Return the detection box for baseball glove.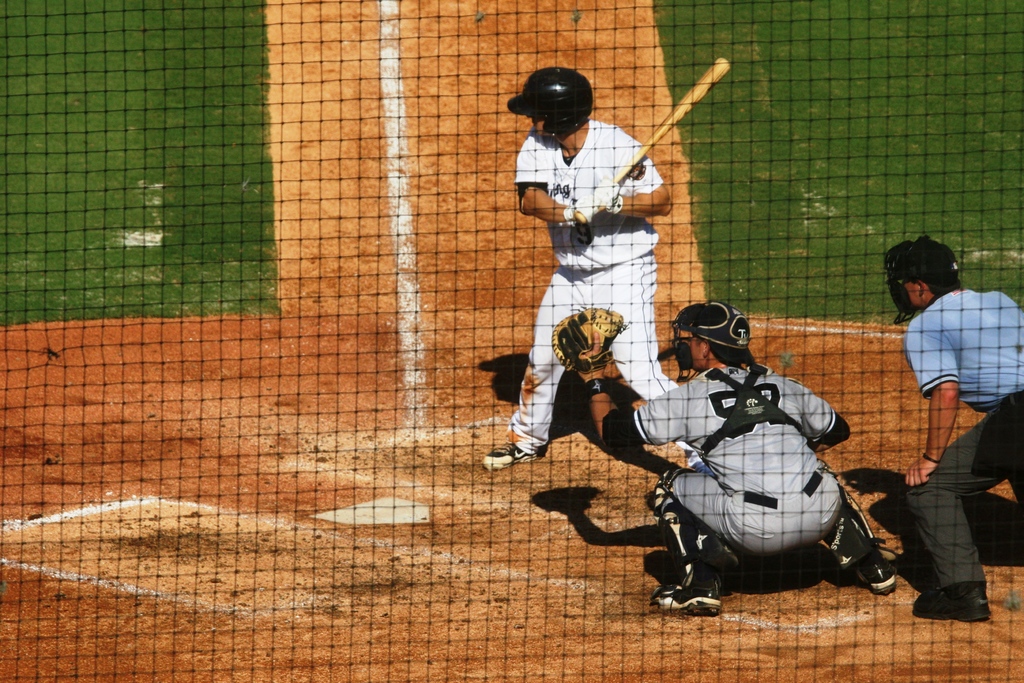
rect(550, 305, 627, 374).
